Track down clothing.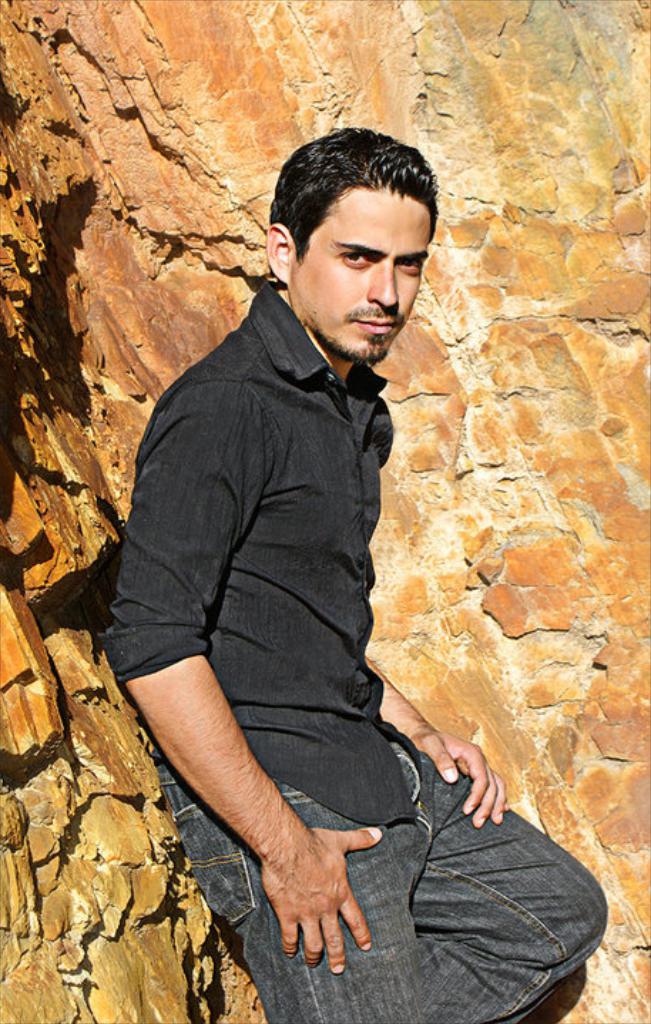
Tracked to [left=97, top=273, right=611, bottom=1023].
